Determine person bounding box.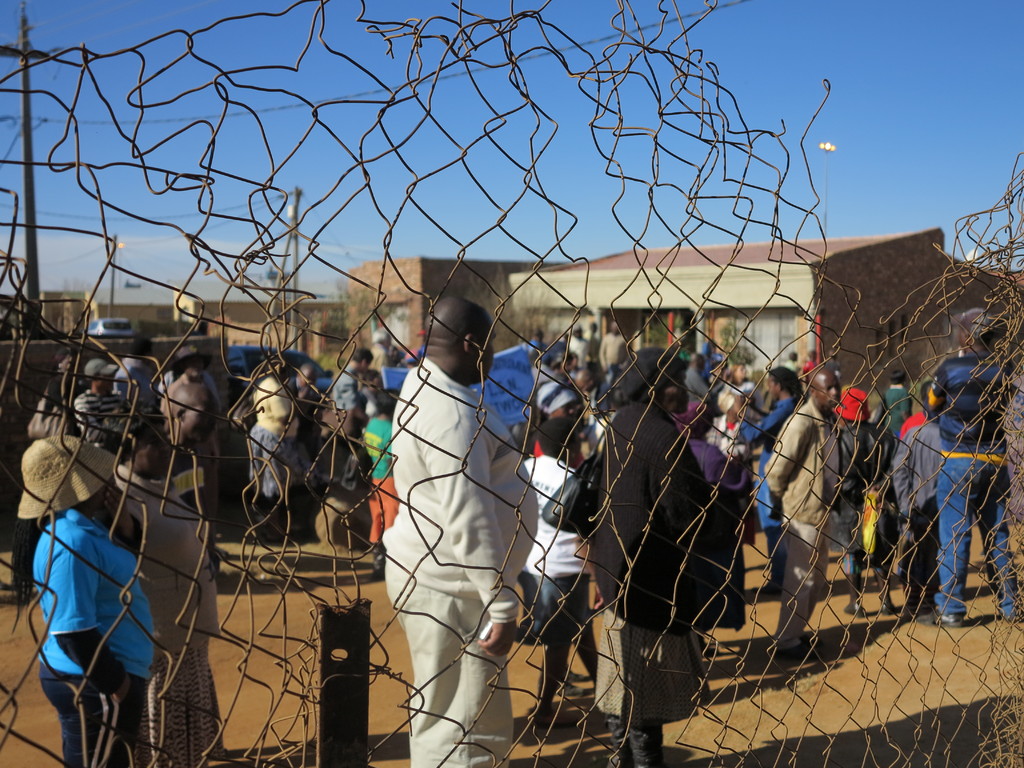
Determined: crop(25, 402, 151, 767).
